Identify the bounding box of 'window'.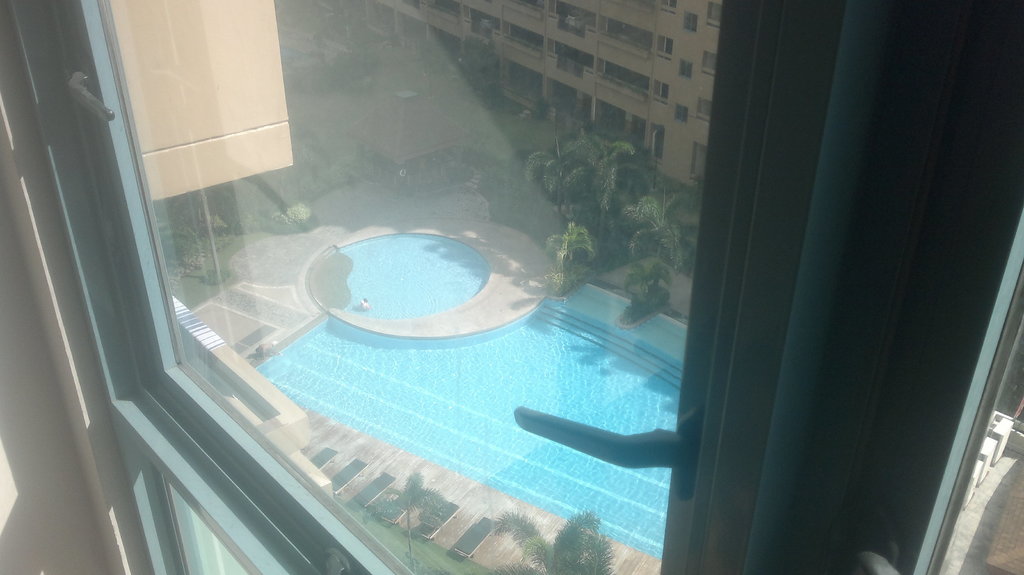
{"x1": 922, "y1": 248, "x2": 1023, "y2": 574}.
